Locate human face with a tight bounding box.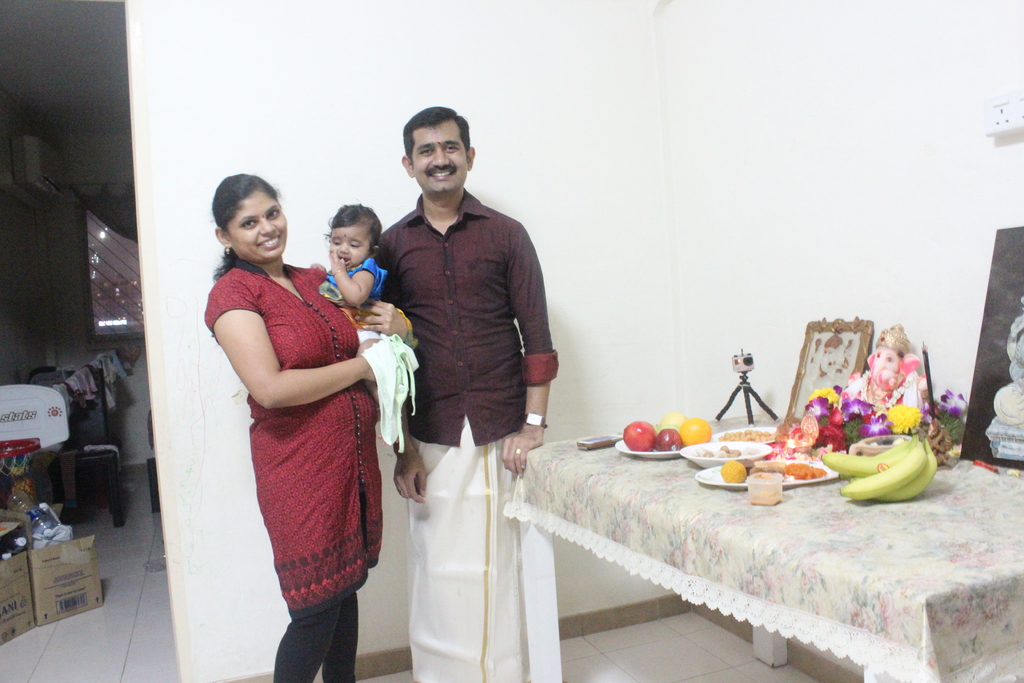
412 124 467 197.
